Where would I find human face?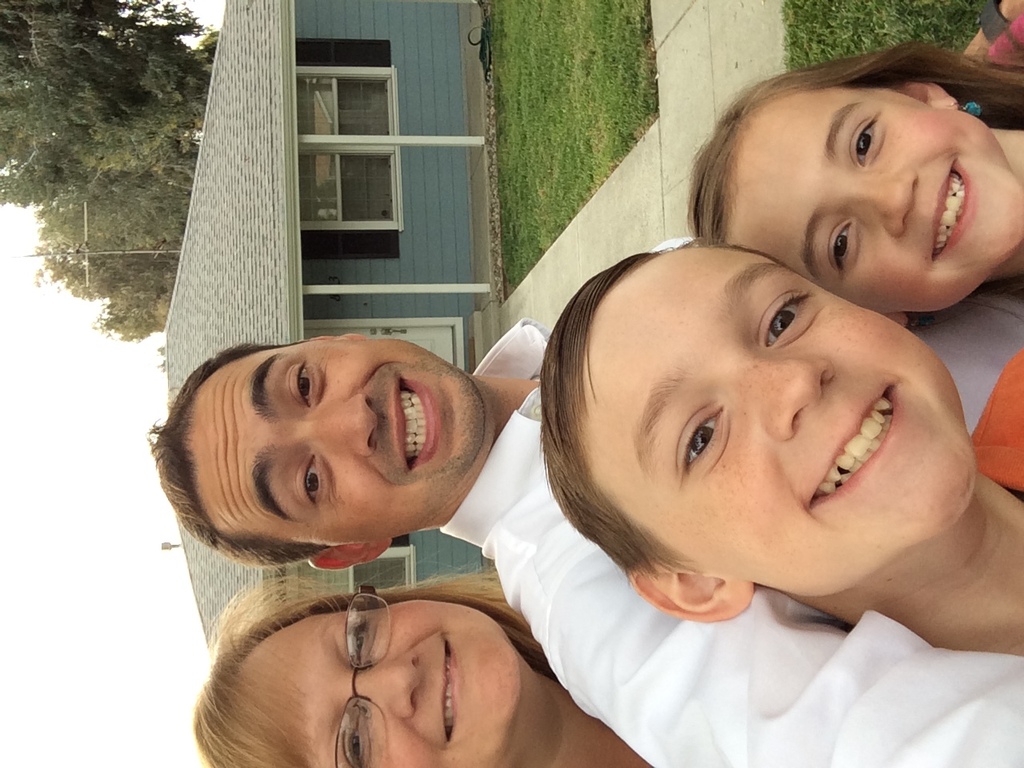
At [188,338,482,542].
